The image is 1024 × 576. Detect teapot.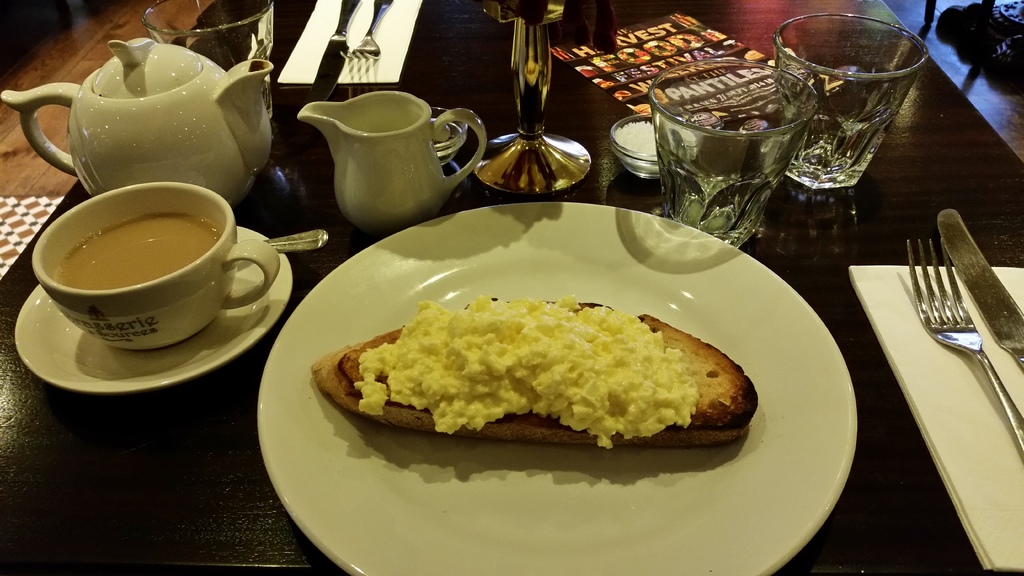
Detection: box(2, 40, 276, 204).
